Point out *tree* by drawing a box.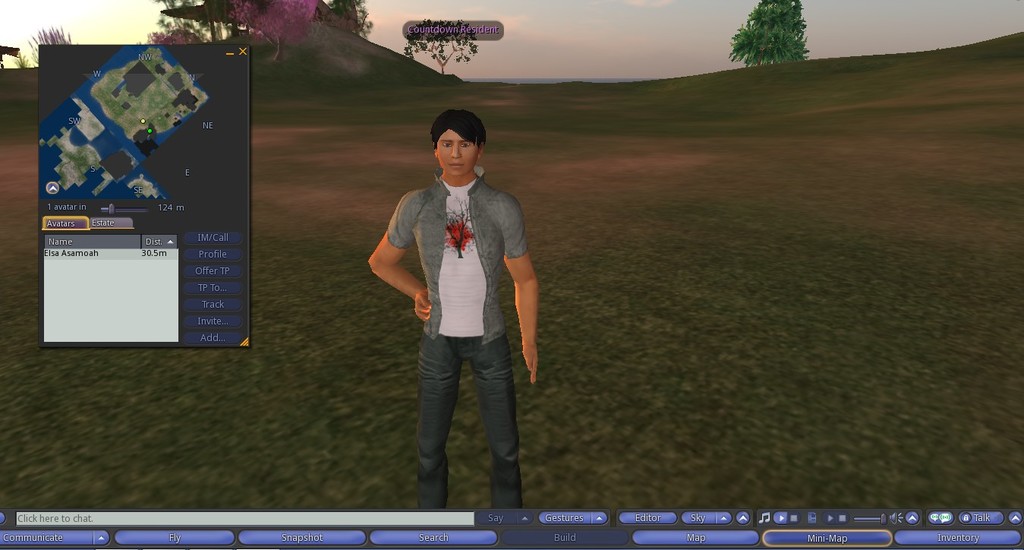
(x1=150, y1=0, x2=240, y2=43).
